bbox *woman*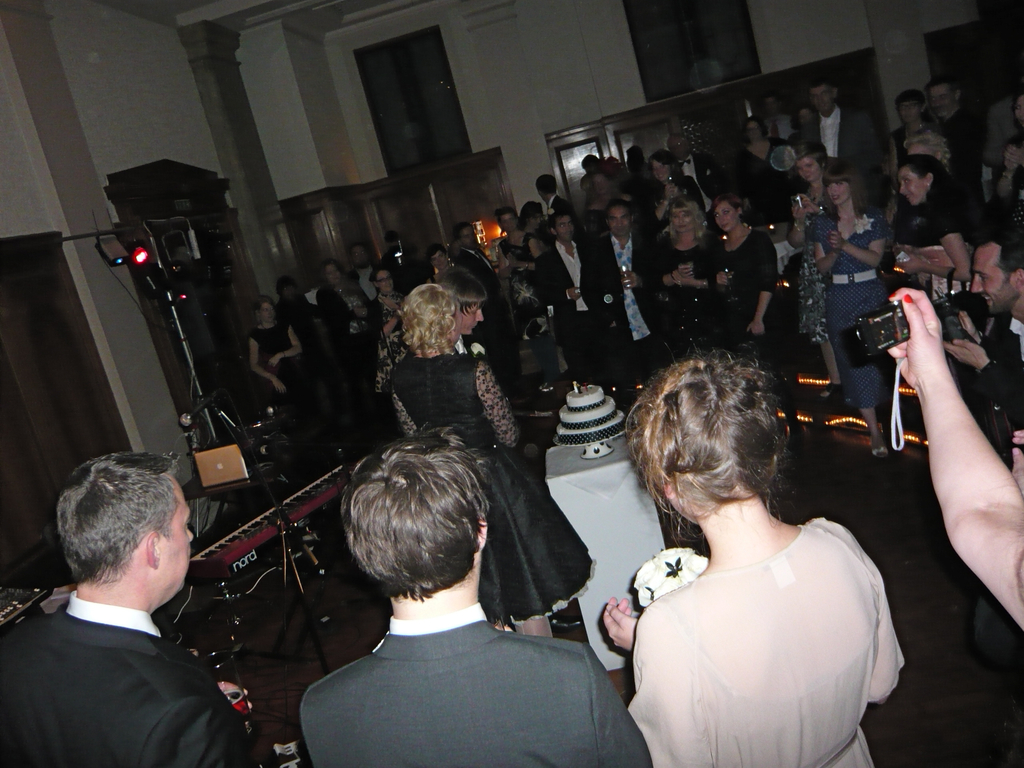
rect(374, 270, 412, 333)
